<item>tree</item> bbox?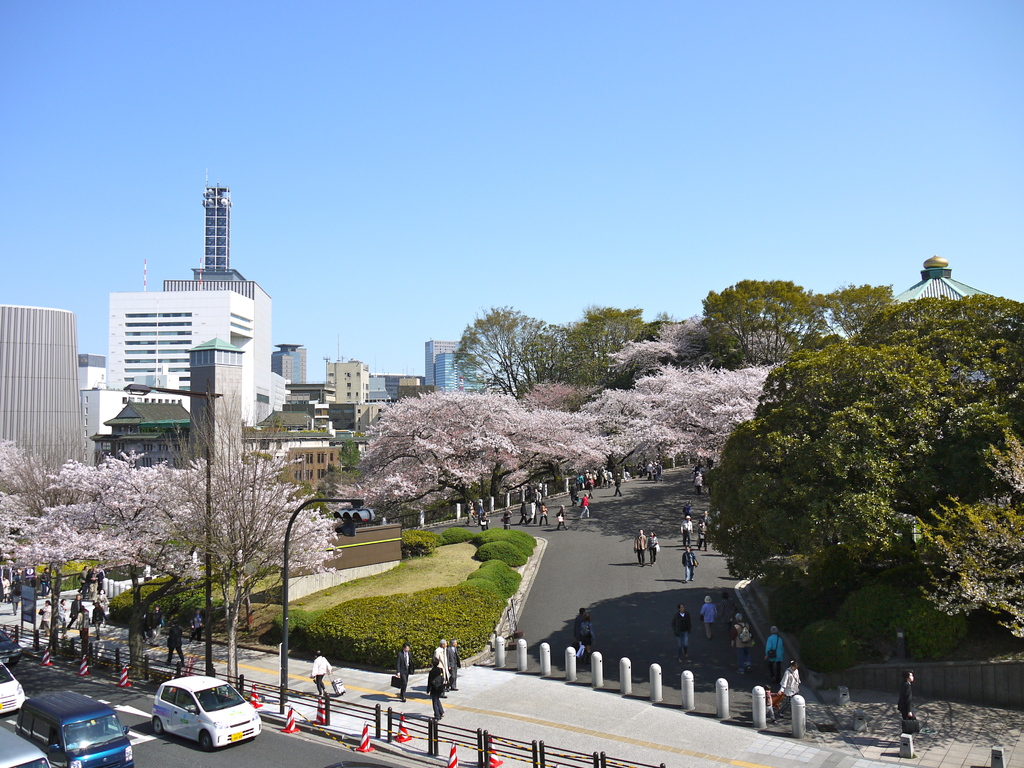
571 390 661 492
